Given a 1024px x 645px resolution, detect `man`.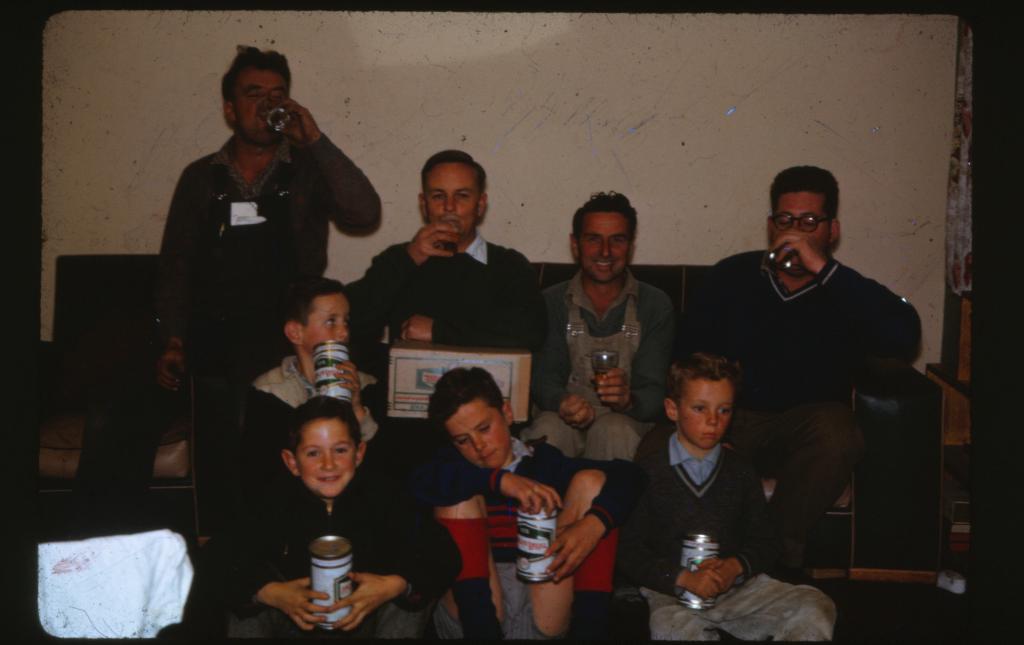
detection(345, 143, 534, 366).
